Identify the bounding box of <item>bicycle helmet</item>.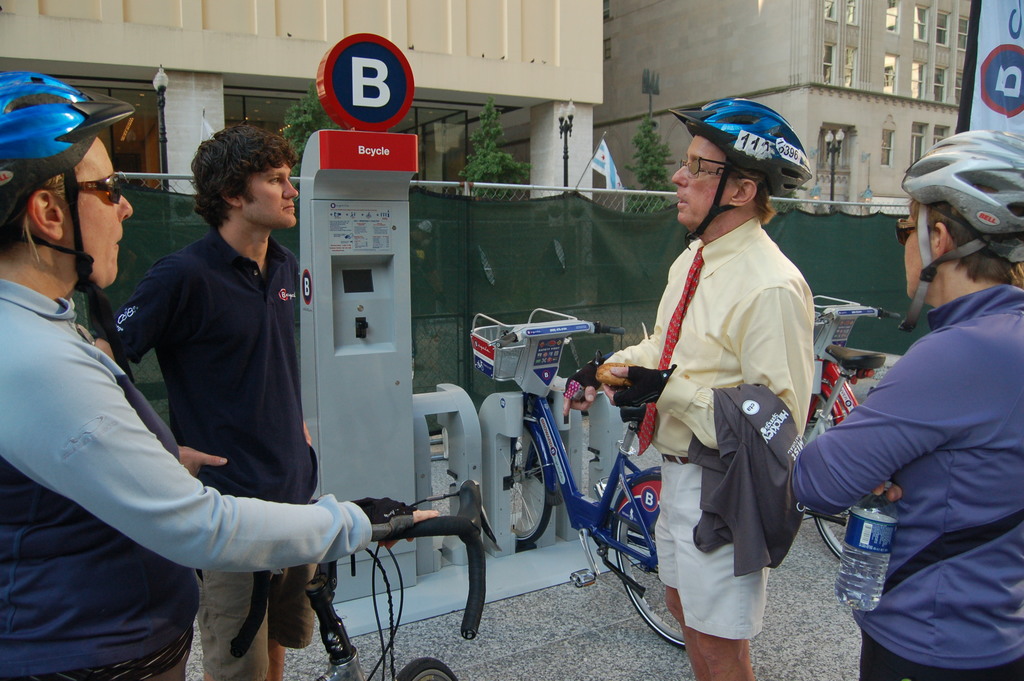
{"x1": 897, "y1": 125, "x2": 1023, "y2": 329}.
